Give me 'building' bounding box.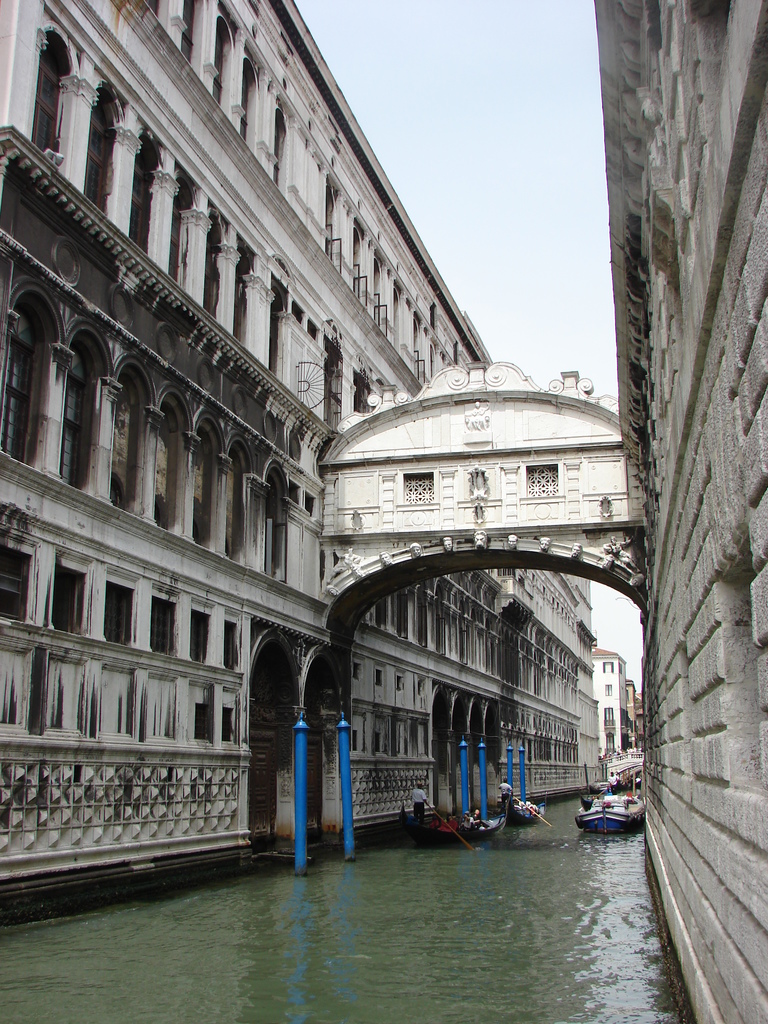
<bbox>593, 0, 767, 1023</bbox>.
